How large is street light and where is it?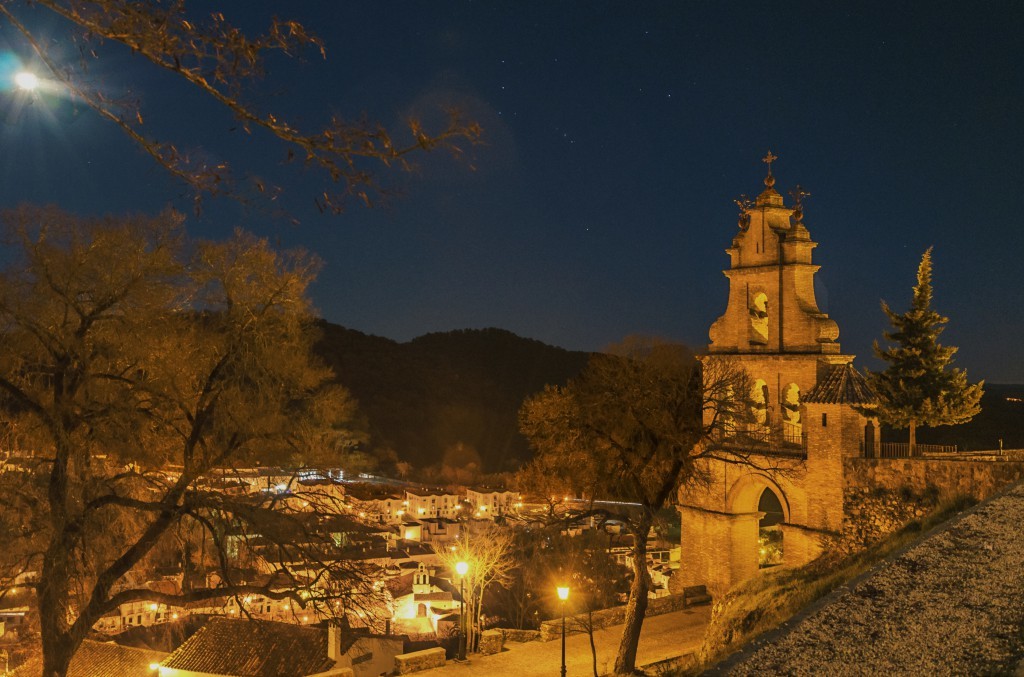
Bounding box: <bbox>446, 557, 470, 664</bbox>.
